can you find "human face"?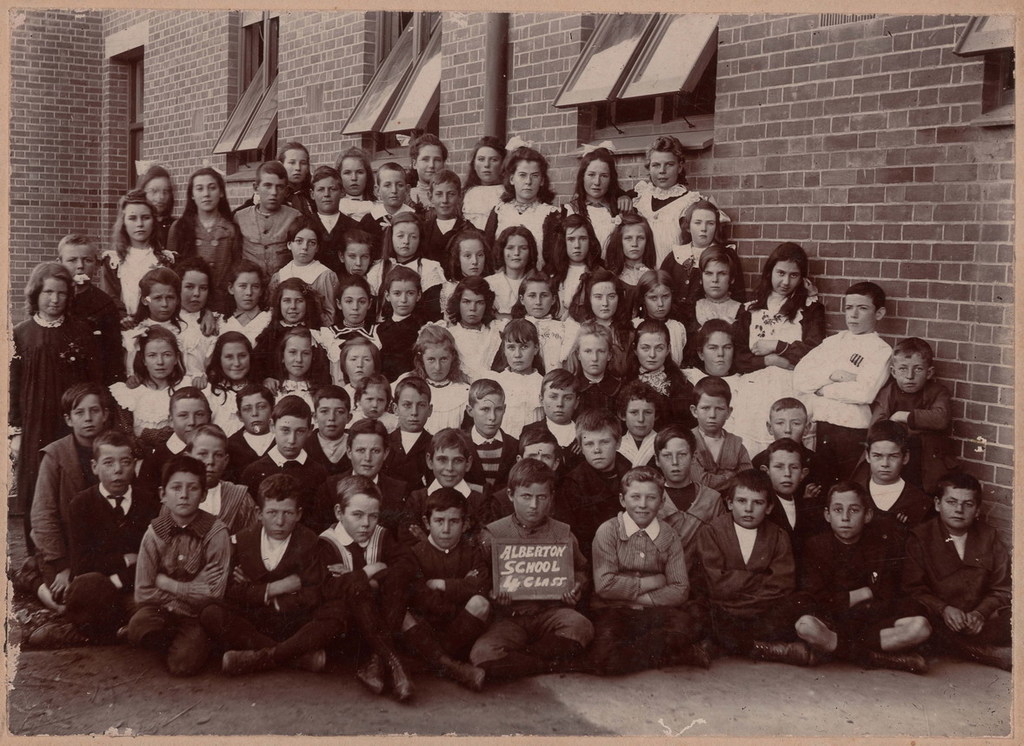
Yes, bounding box: 504/336/535/366.
